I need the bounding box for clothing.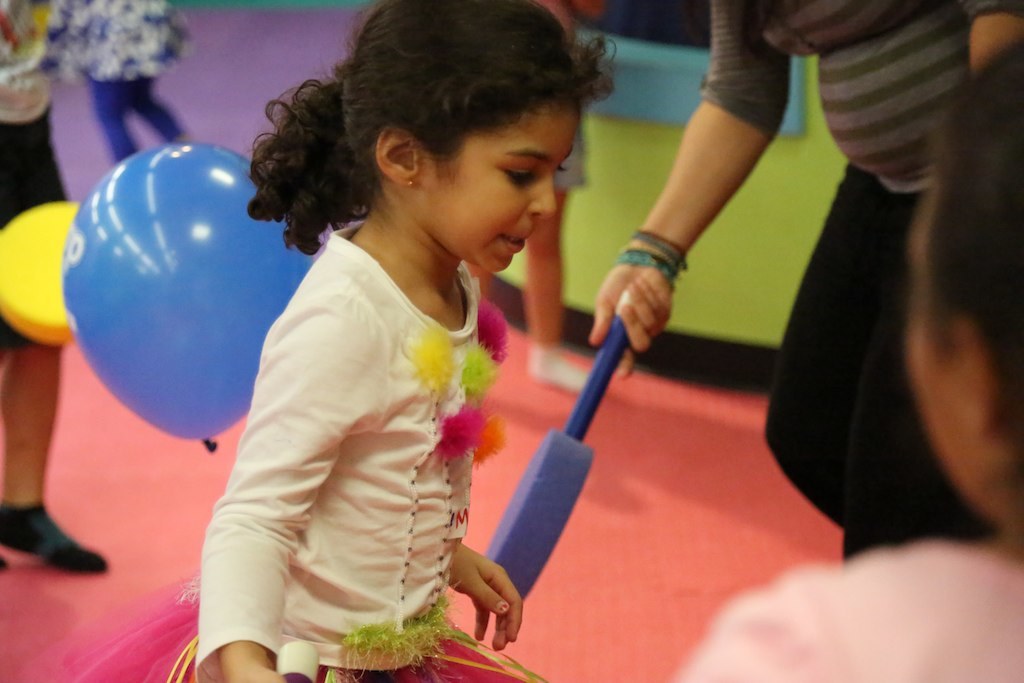
Here it is: select_region(195, 177, 532, 653).
